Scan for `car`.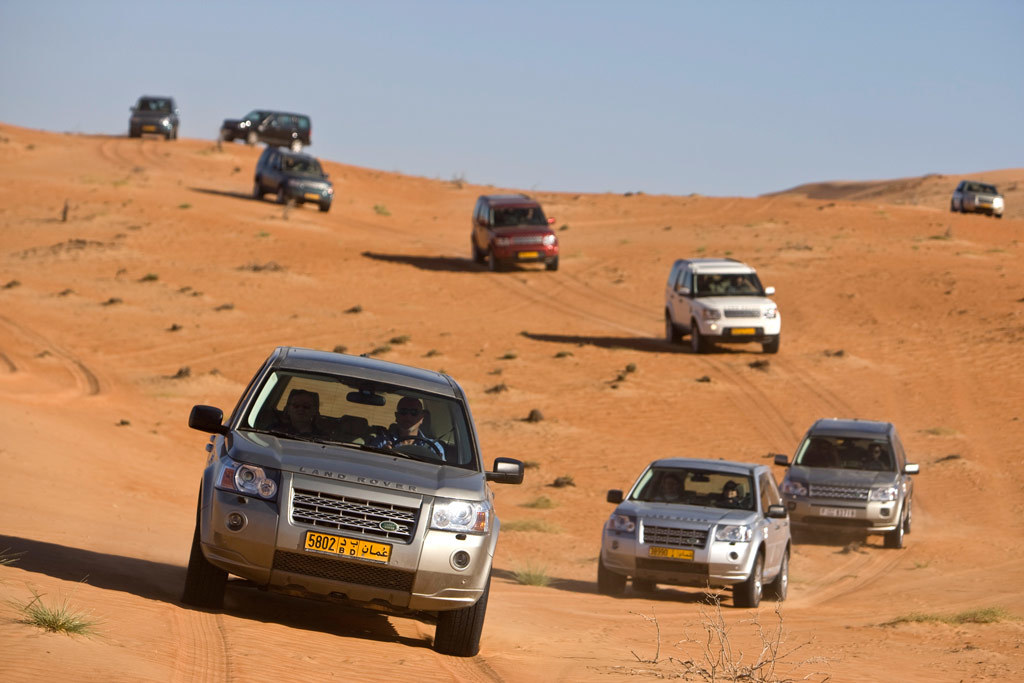
Scan result: [771,415,921,548].
